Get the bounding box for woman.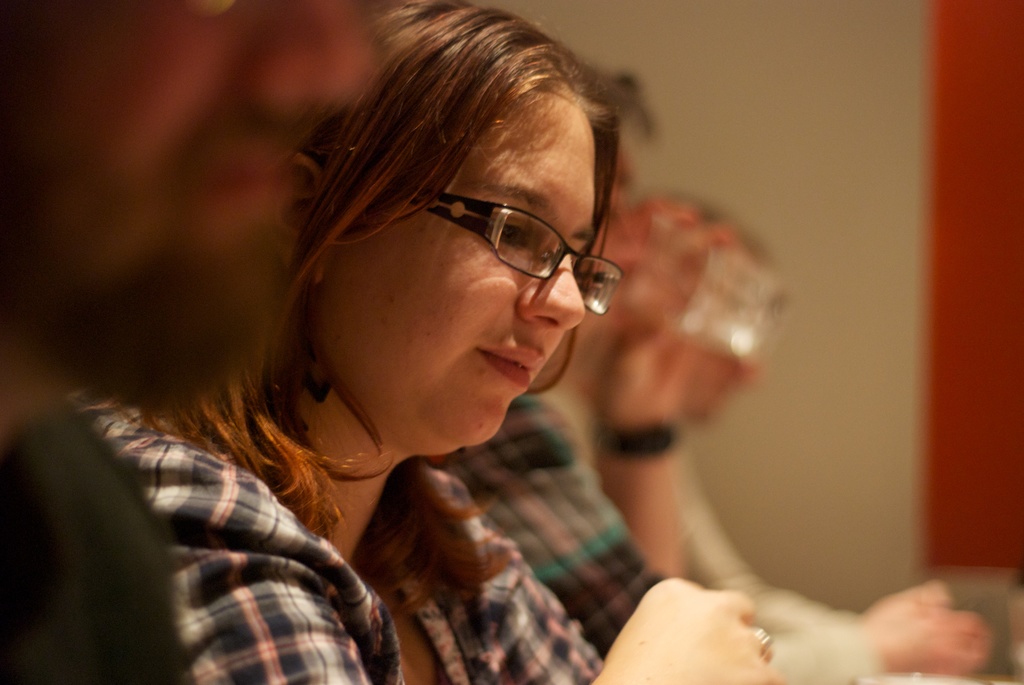
Rect(77, 4, 785, 670).
